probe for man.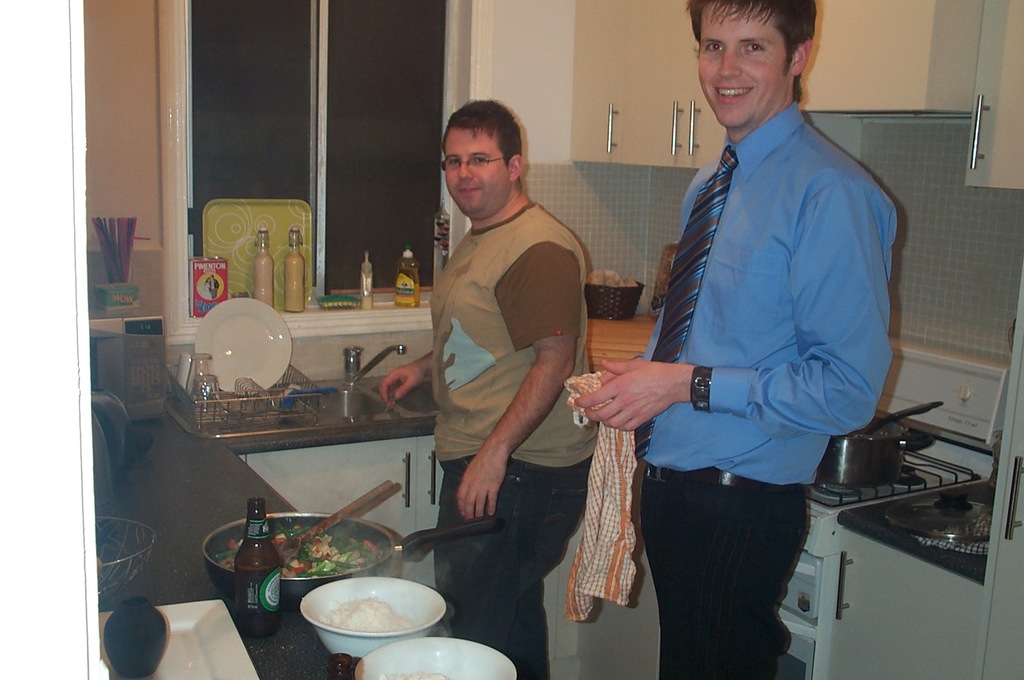
Probe result: rect(382, 97, 595, 679).
